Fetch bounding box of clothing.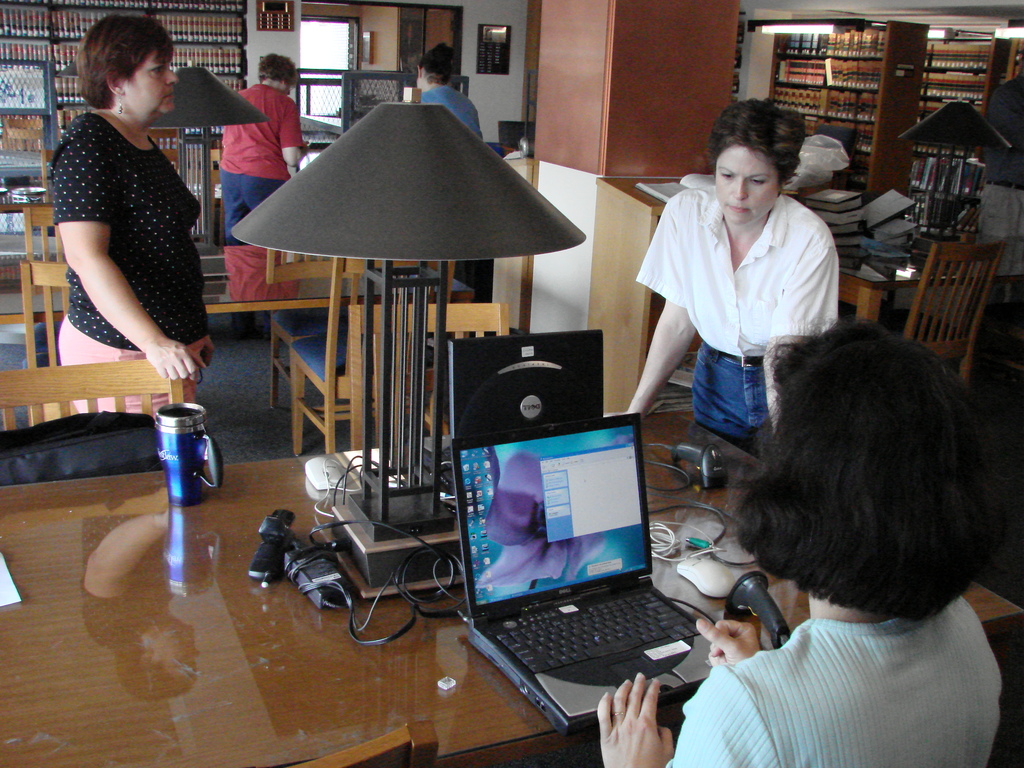
Bbox: (644,154,844,449).
